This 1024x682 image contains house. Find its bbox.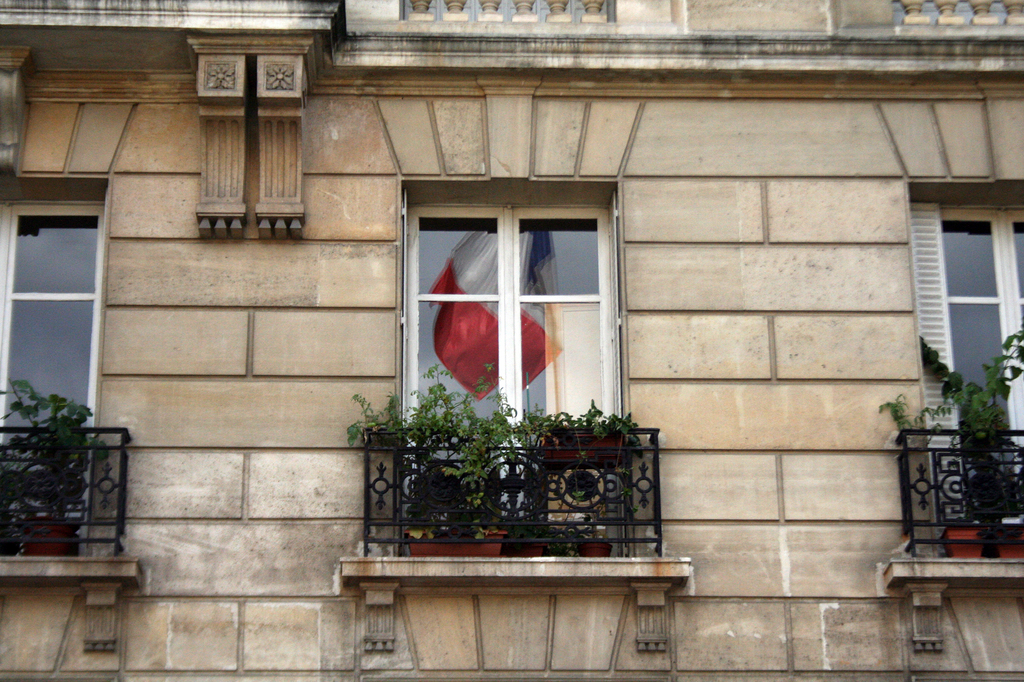
(left=0, top=0, right=1023, bottom=681).
